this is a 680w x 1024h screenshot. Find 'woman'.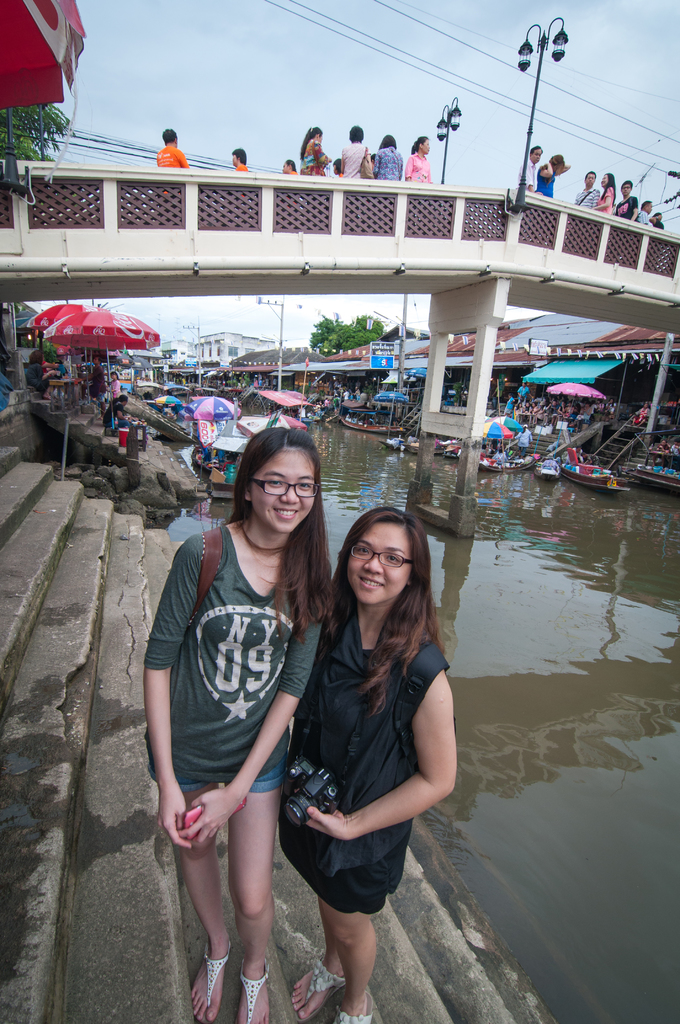
Bounding box: bbox=[537, 148, 576, 194].
